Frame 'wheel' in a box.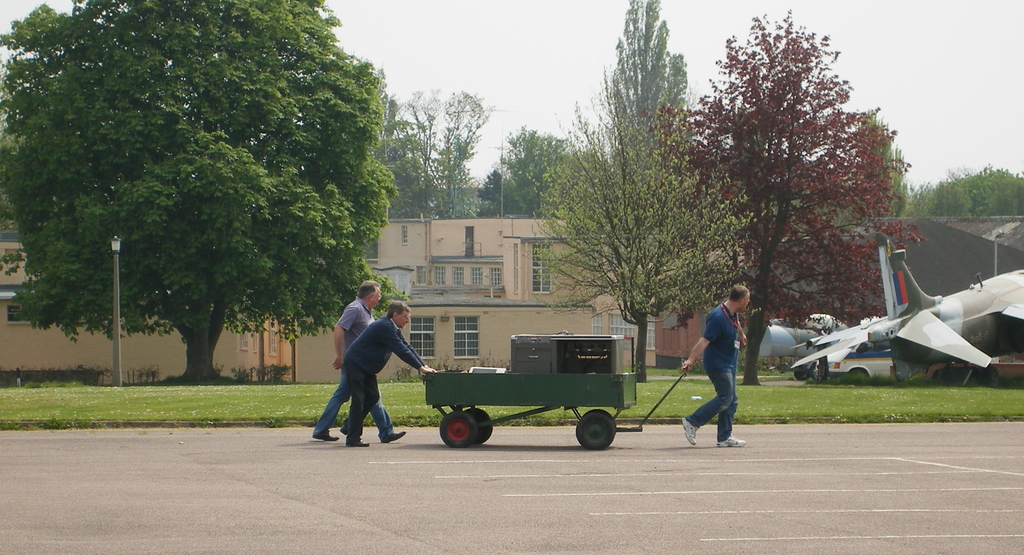
left=566, top=404, right=621, bottom=447.
